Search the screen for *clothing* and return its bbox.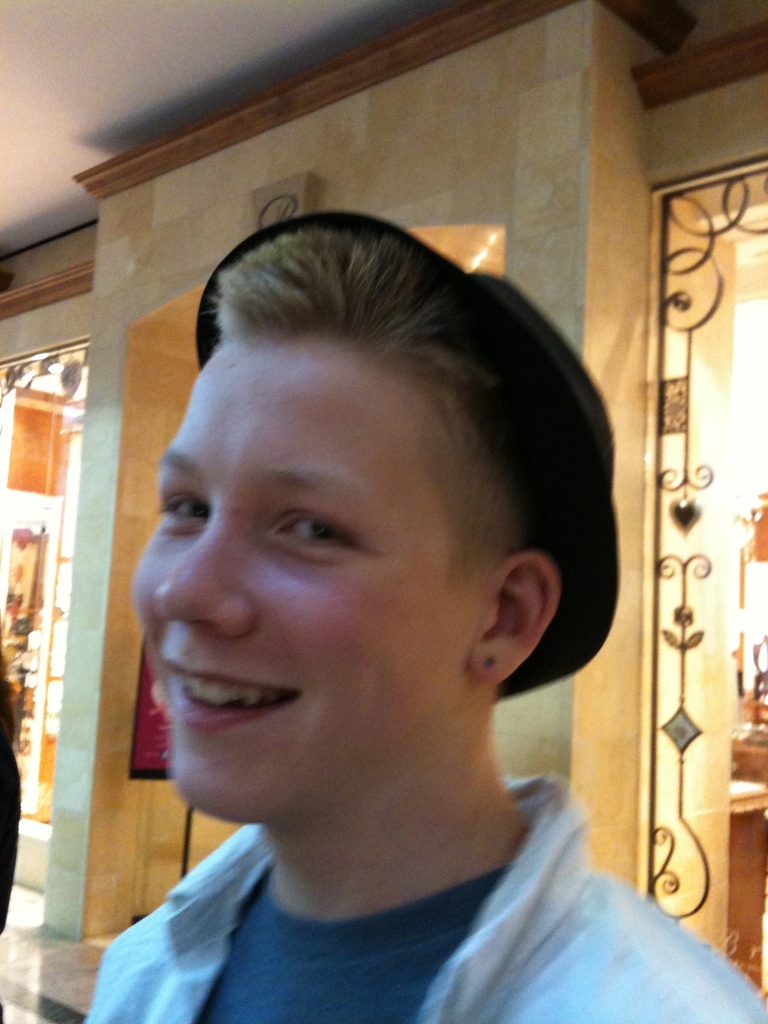
Found: <bbox>72, 822, 767, 1023</bbox>.
